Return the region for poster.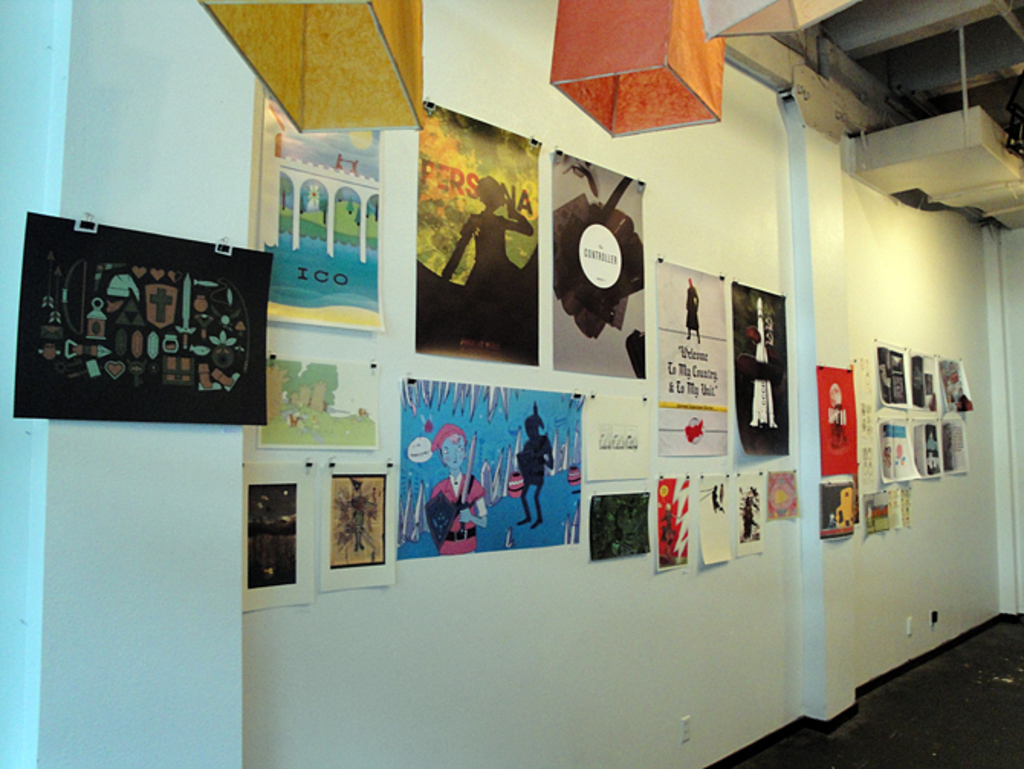
<bbox>14, 211, 272, 428</bbox>.
